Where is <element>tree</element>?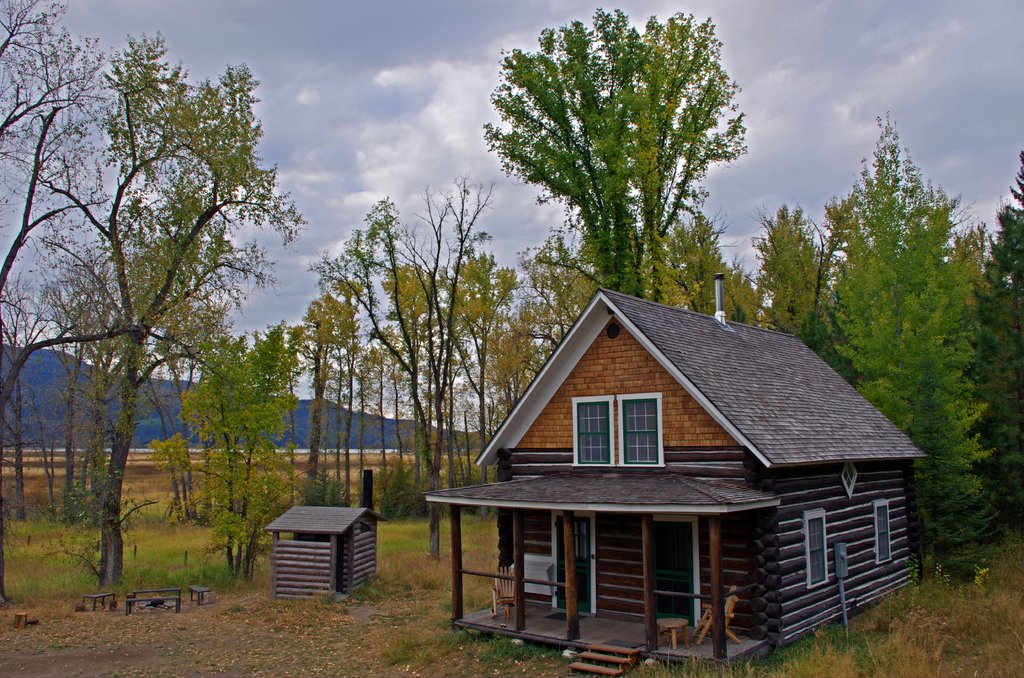
75, 22, 305, 599.
